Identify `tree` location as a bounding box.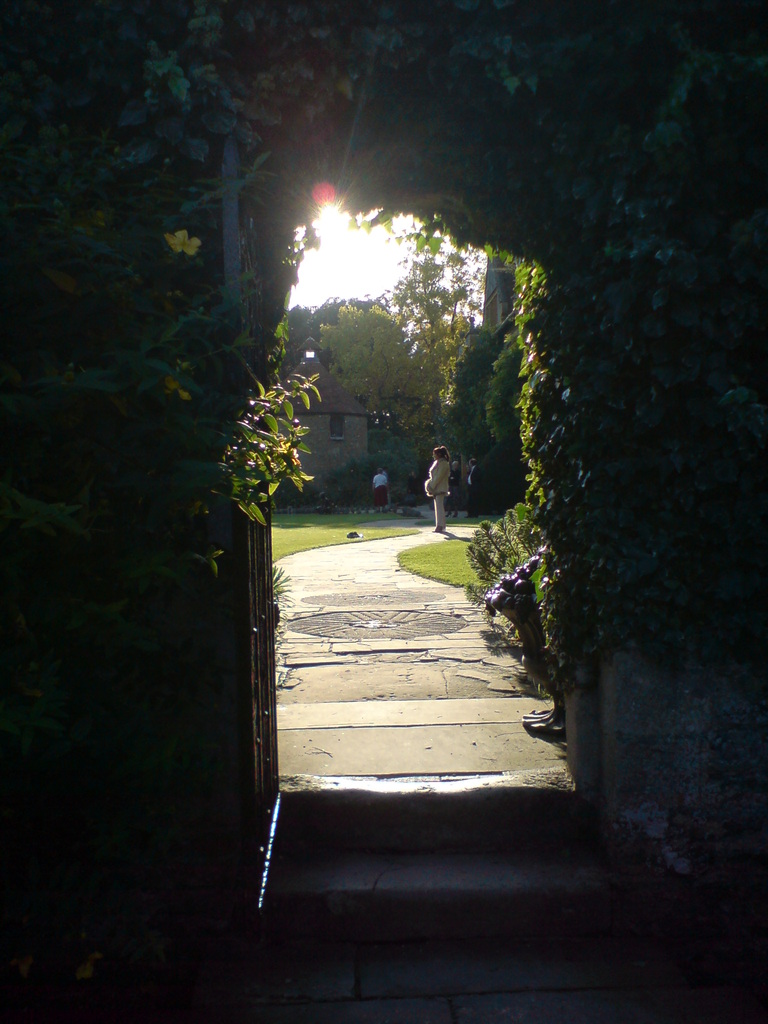
319:225:493:454.
